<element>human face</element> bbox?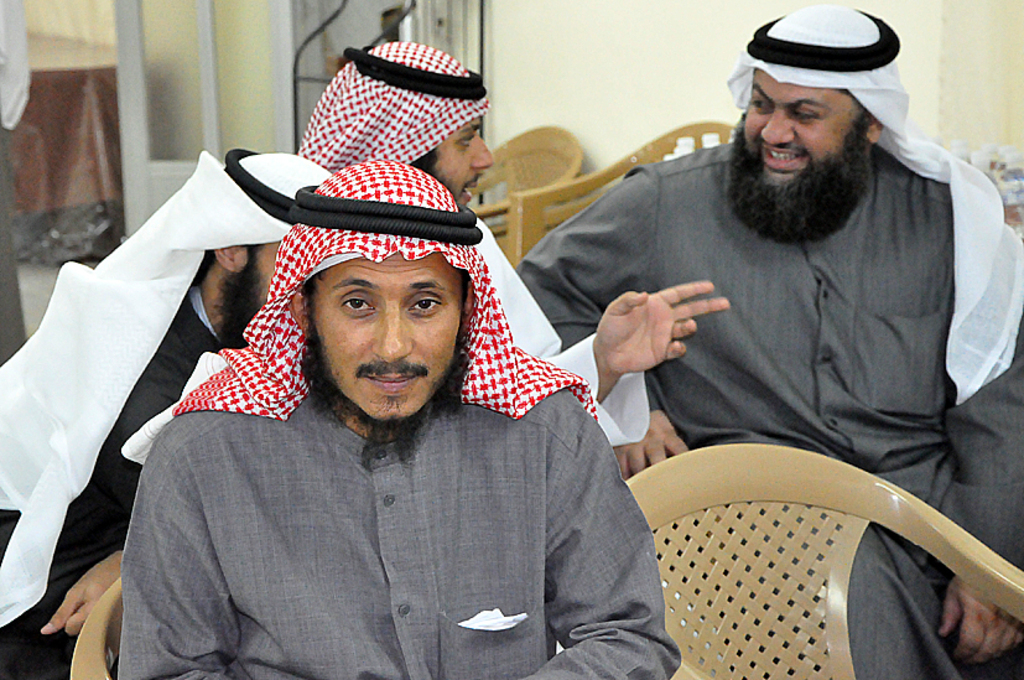
x1=430 y1=113 x2=493 y2=202
